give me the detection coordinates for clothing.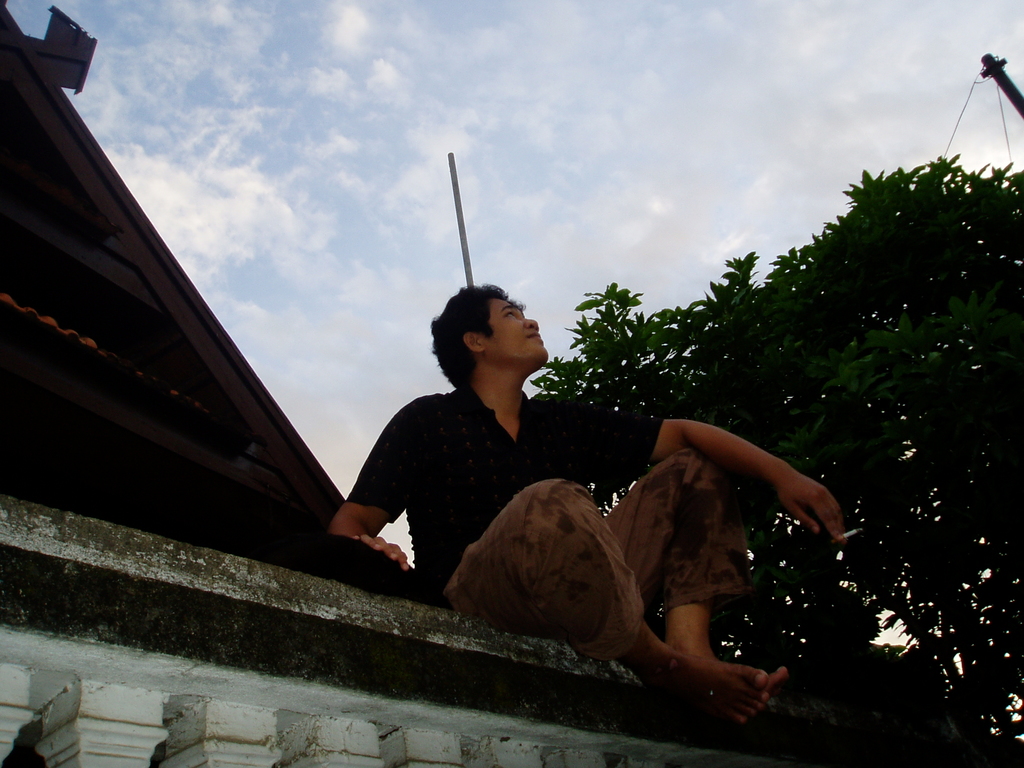
{"left": 342, "top": 383, "right": 758, "bottom": 664}.
